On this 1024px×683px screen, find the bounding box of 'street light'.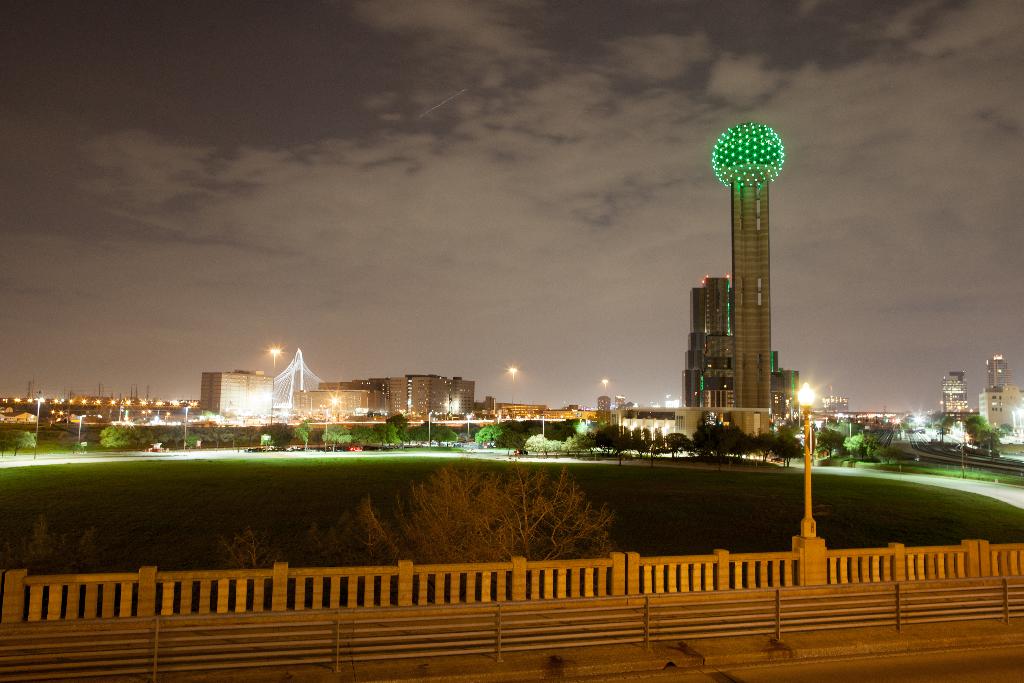
Bounding box: (602,379,609,425).
